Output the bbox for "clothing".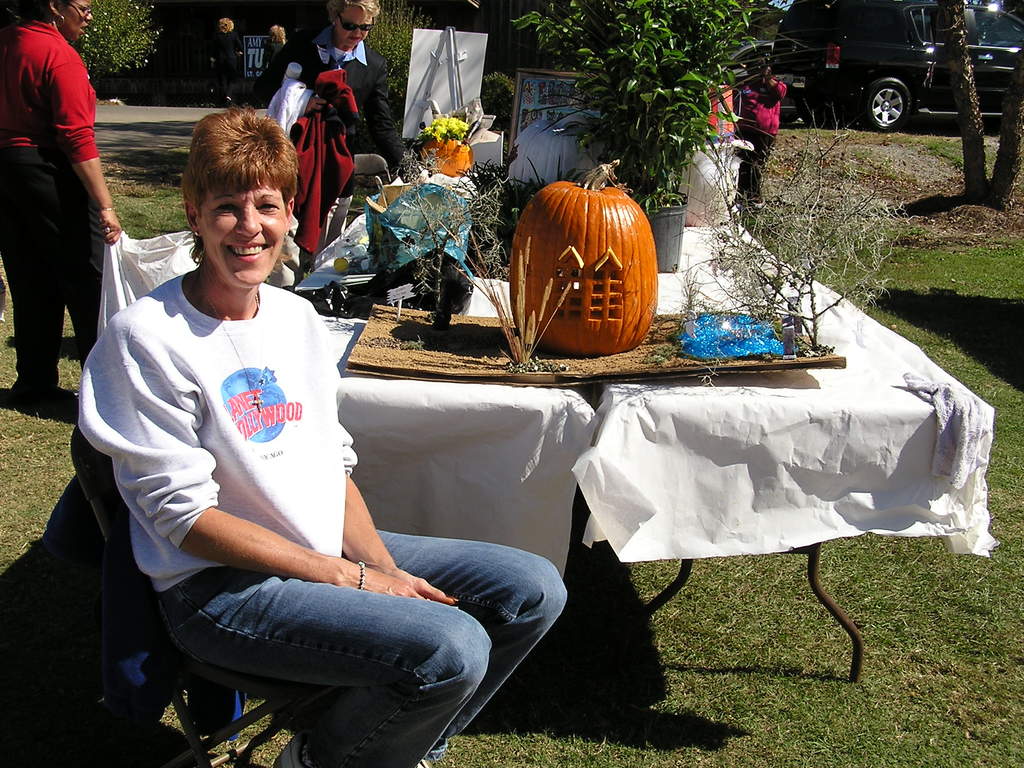
<bbox>115, 225, 500, 729</bbox>.
